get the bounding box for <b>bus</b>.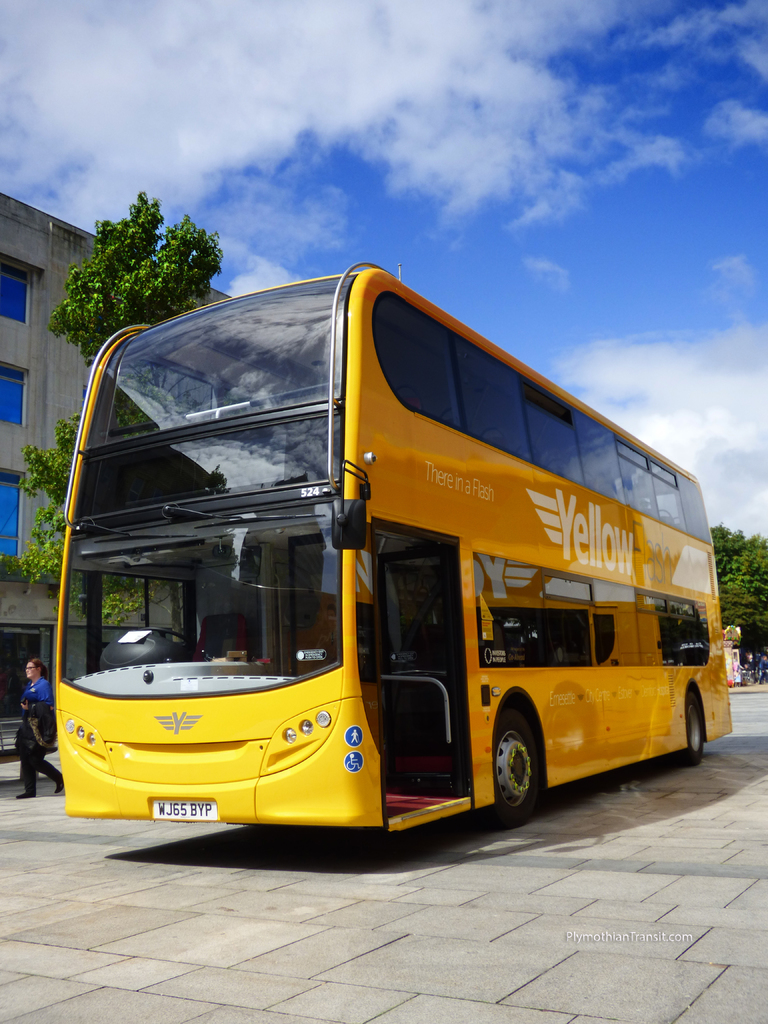
x1=47 y1=263 x2=735 y2=831.
